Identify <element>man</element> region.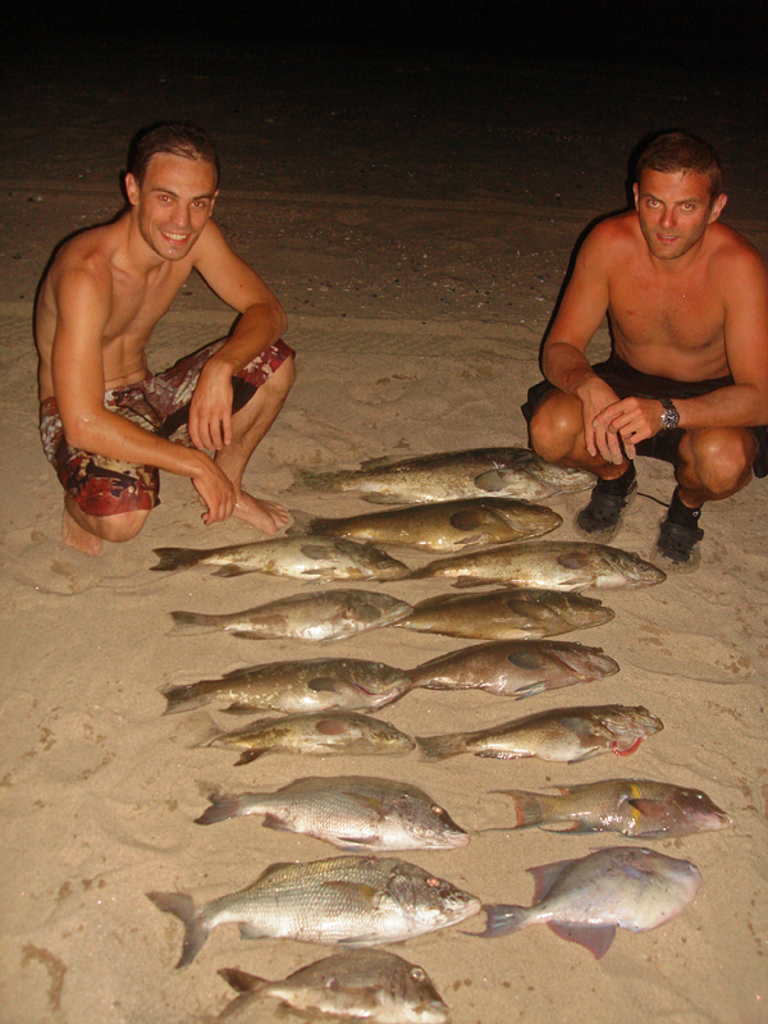
Region: (531, 120, 764, 543).
